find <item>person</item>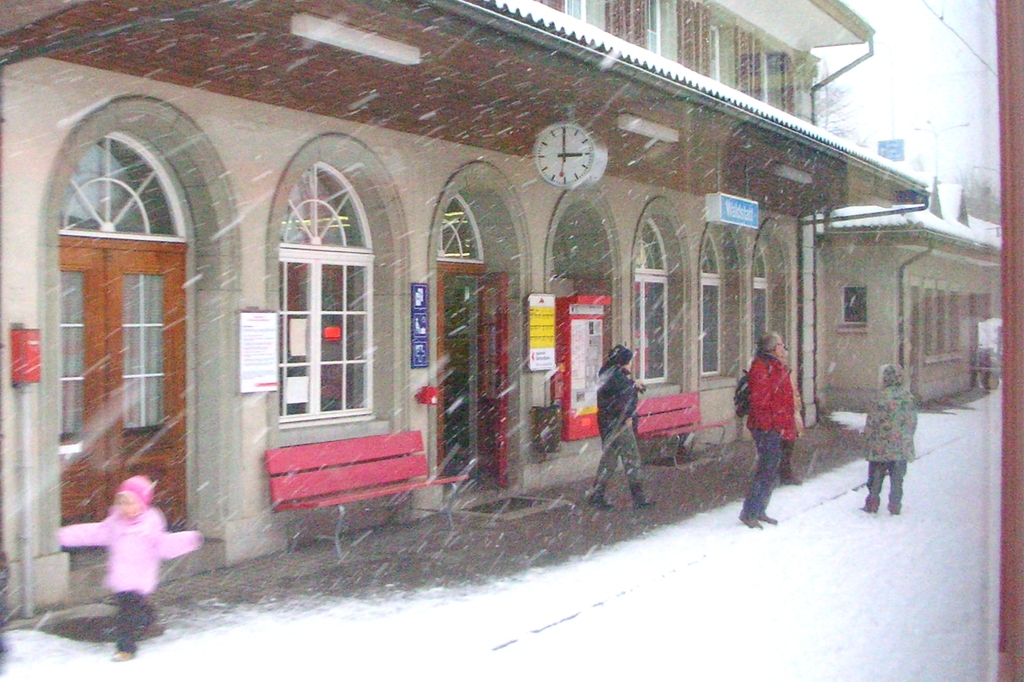
[left=863, top=362, right=920, bottom=516]
